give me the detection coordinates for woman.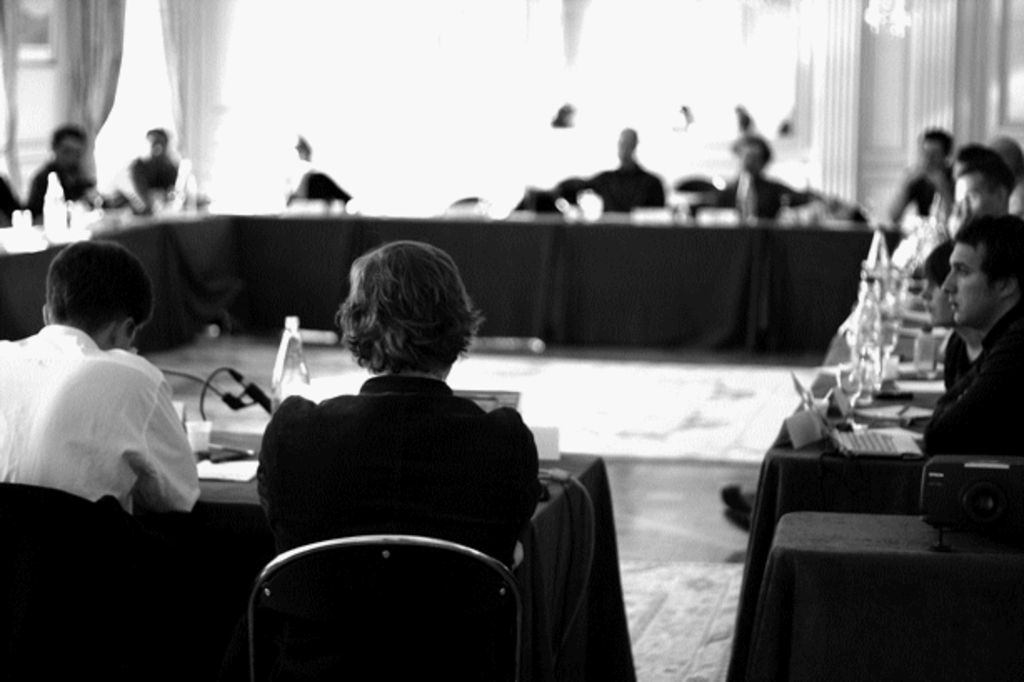
{"left": 218, "top": 242, "right": 559, "bottom": 615}.
